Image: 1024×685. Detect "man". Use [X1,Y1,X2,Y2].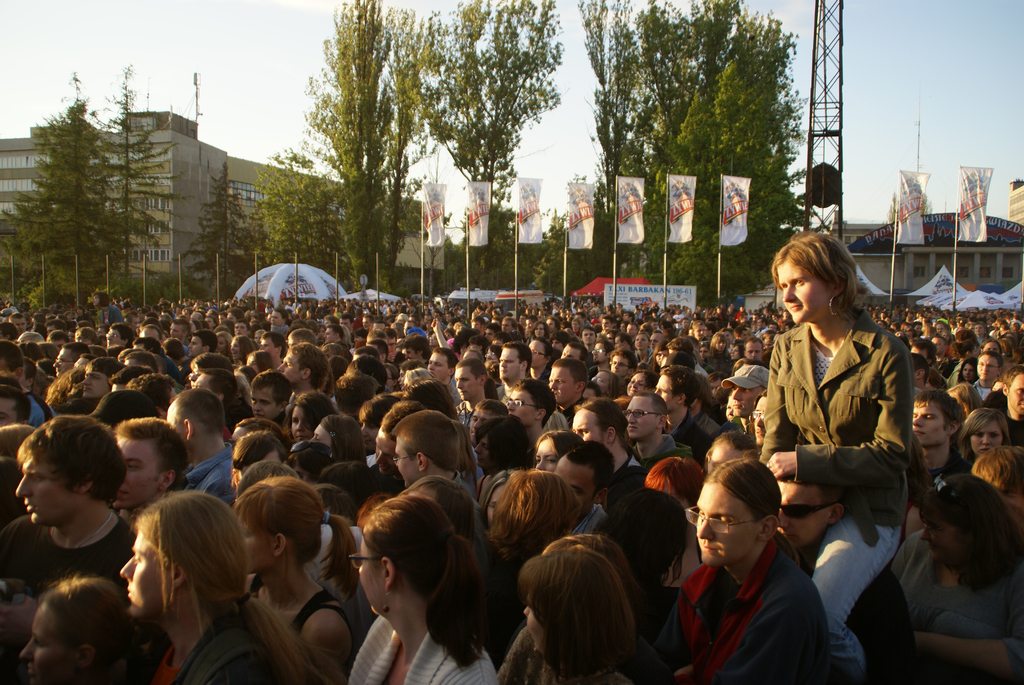
[590,342,612,374].
